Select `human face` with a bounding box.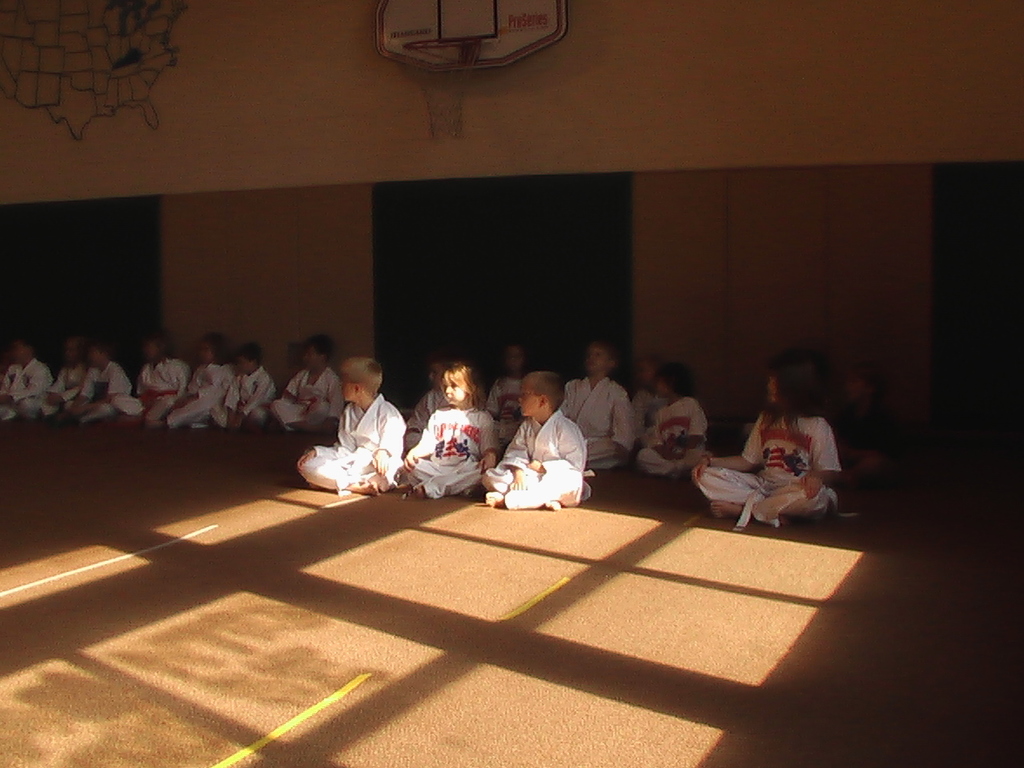
(x1=12, y1=342, x2=26, y2=358).
